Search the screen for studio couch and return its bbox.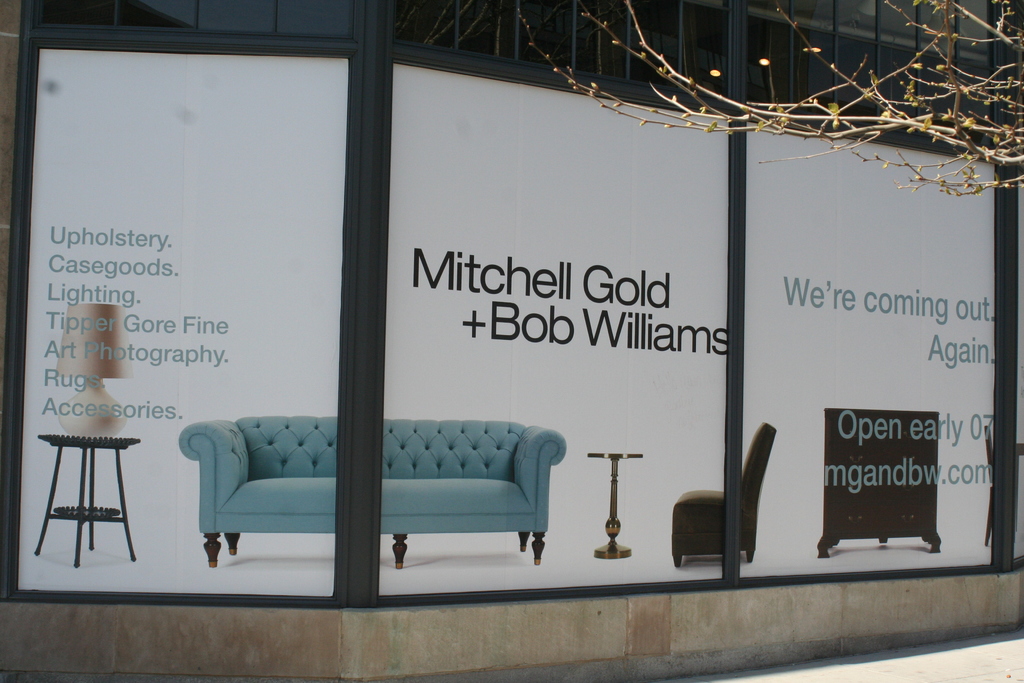
Found: (180,414,576,565).
